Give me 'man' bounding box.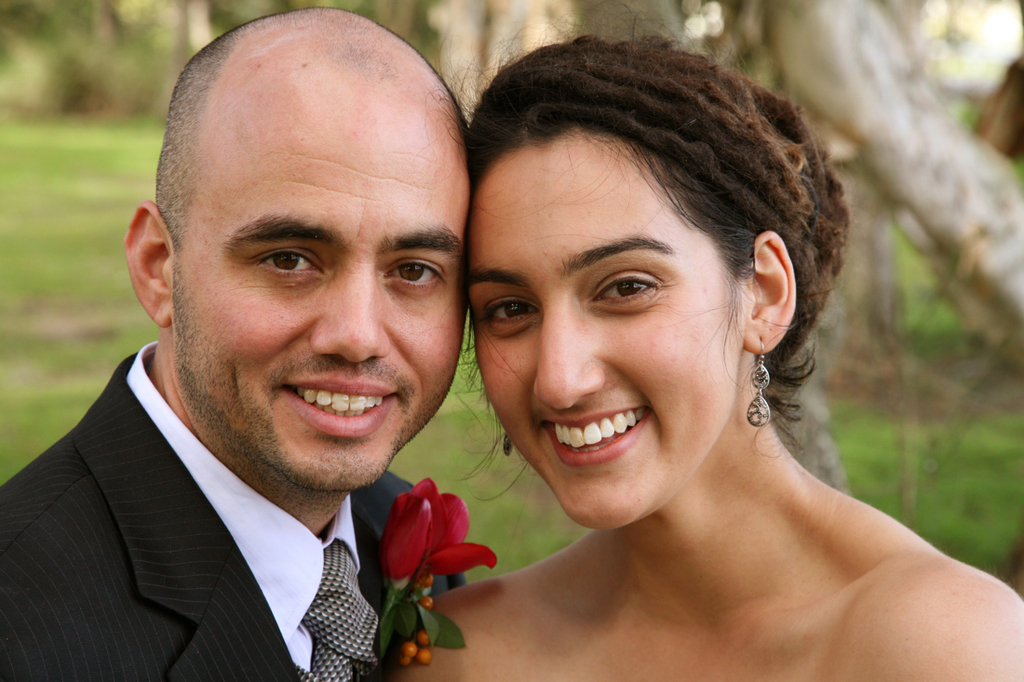
left=0, top=26, right=575, bottom=675.
